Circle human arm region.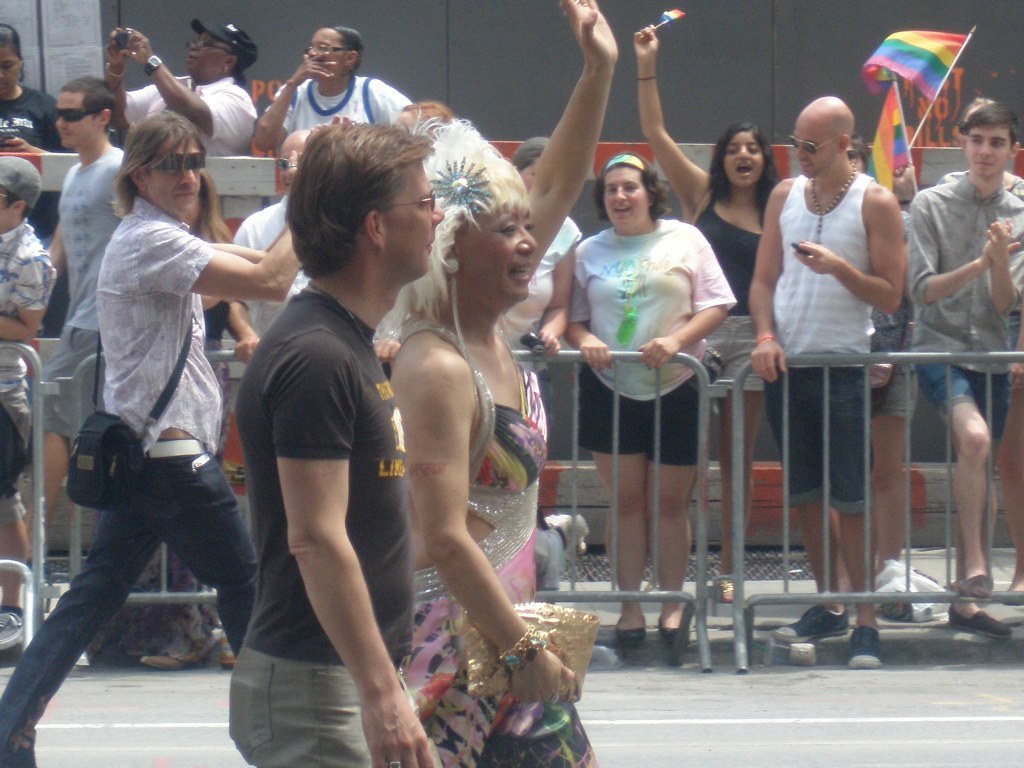
Region: (635, 226, 735, 371).
